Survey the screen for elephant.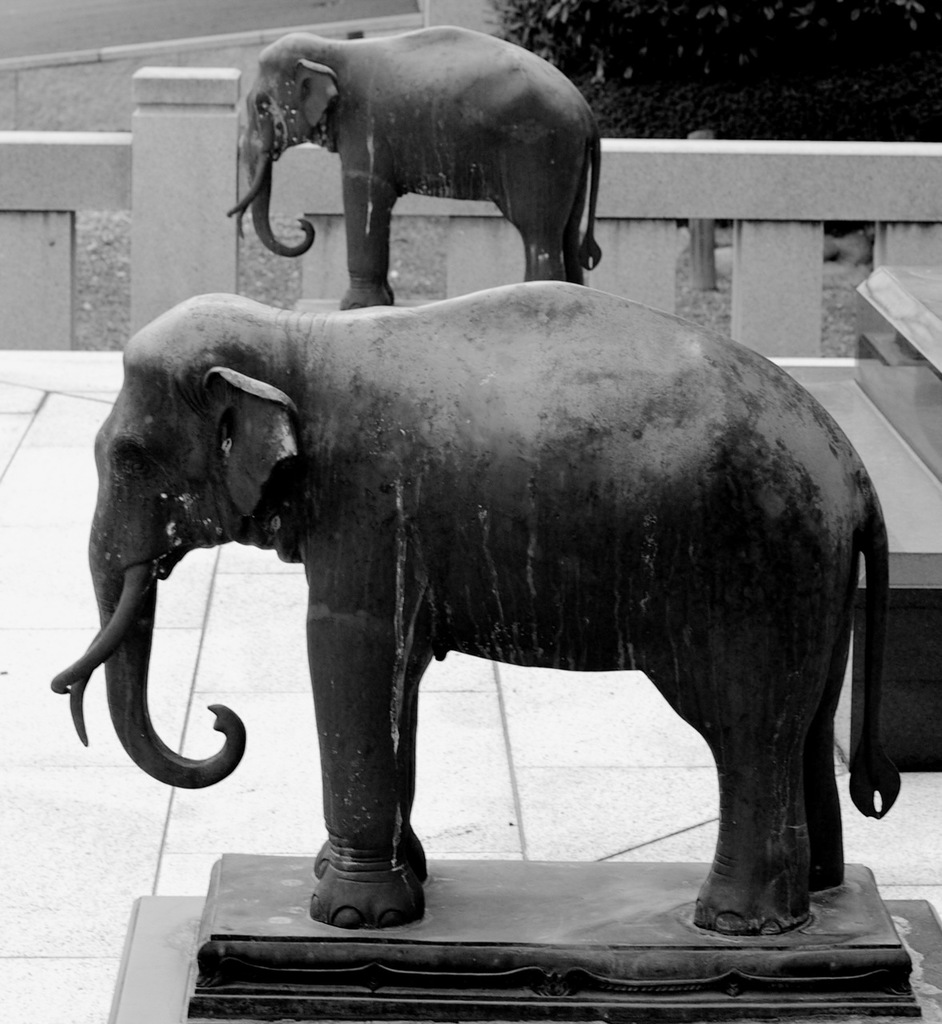
Survey found: {"left": 71, "top": 266, "right": 938, "bottom": 924}.
